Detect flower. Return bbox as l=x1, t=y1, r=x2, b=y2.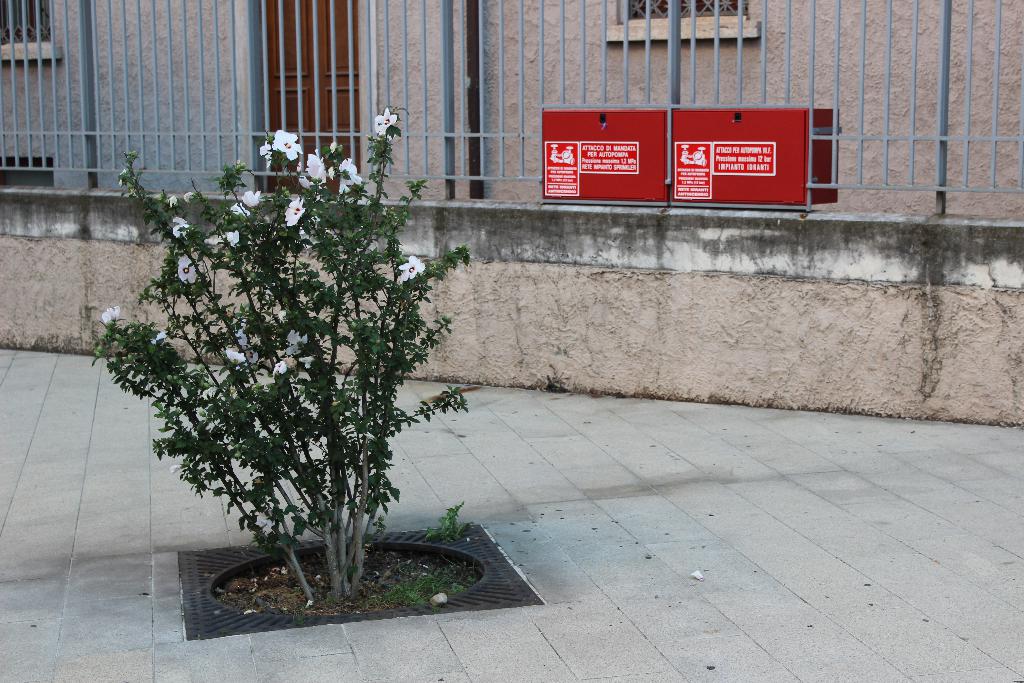
l=275, t=126, r=304, b=162.
